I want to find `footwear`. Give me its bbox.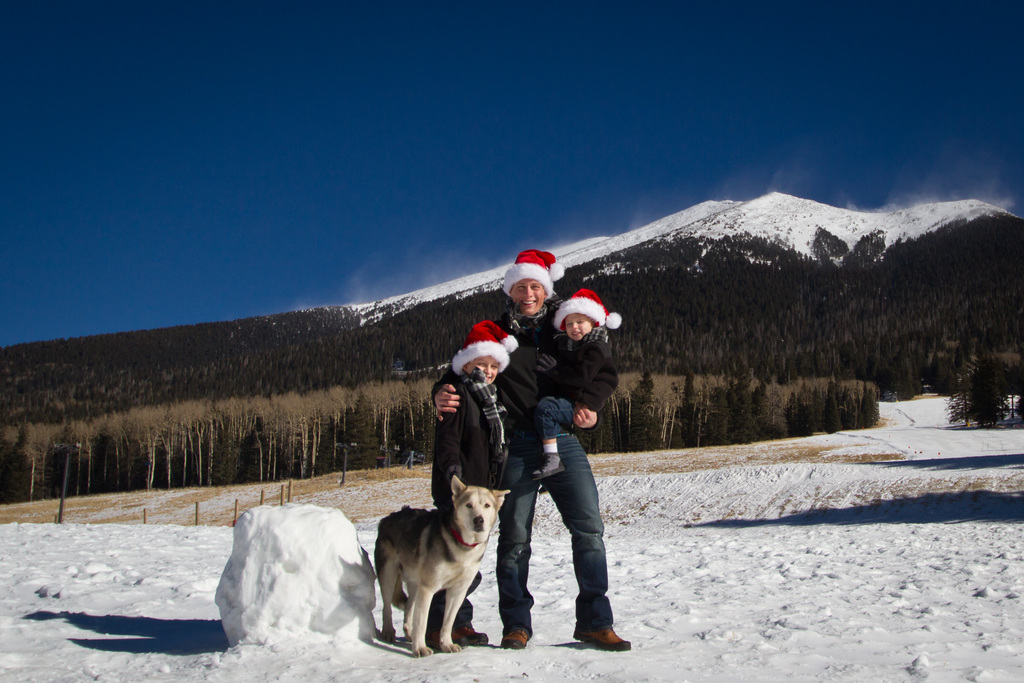
{"x1": 529, "y1": 453, "x2": 563, "y2": 481}.
